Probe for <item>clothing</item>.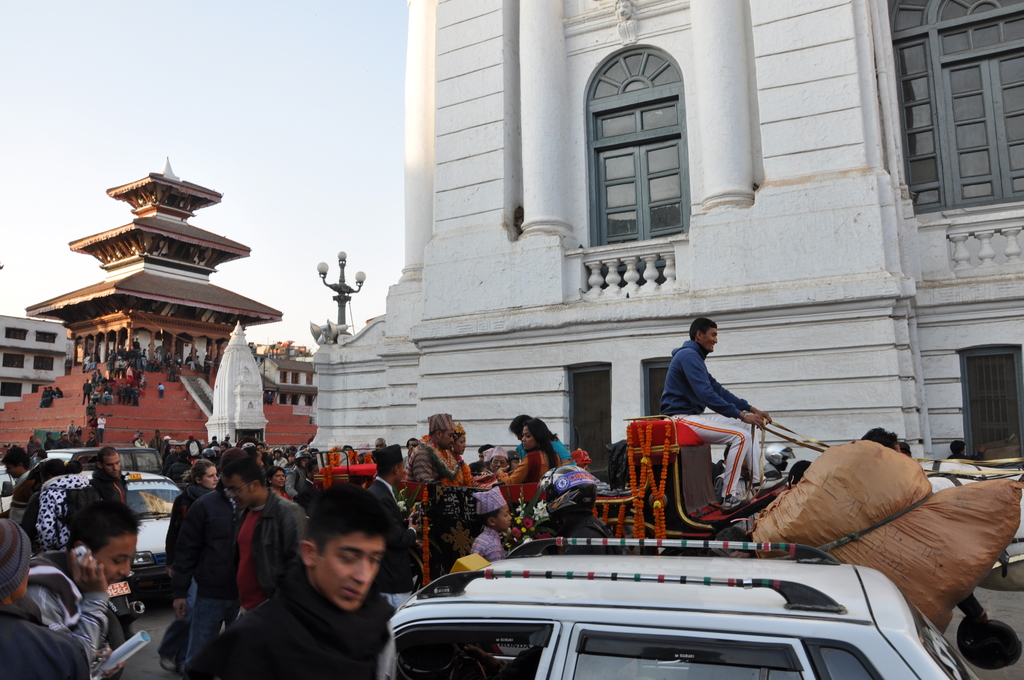
Probe result: bbox=(404, 437, 476, 512).
